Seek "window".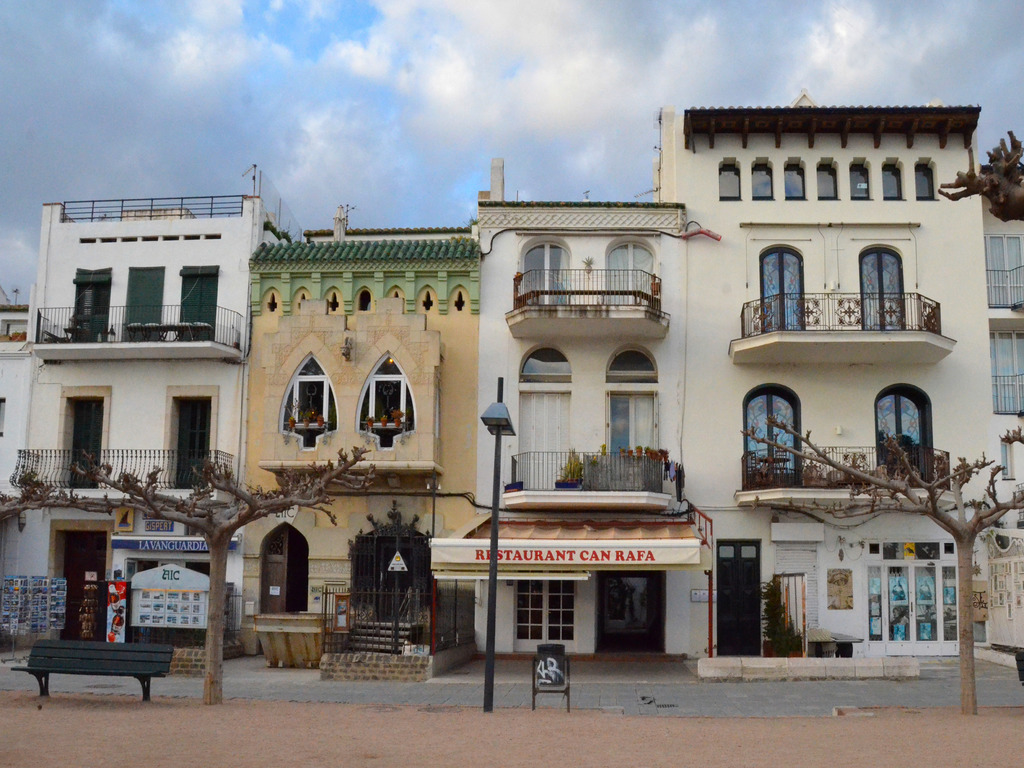
(left=884, top=164, right=902, bottom=202).
